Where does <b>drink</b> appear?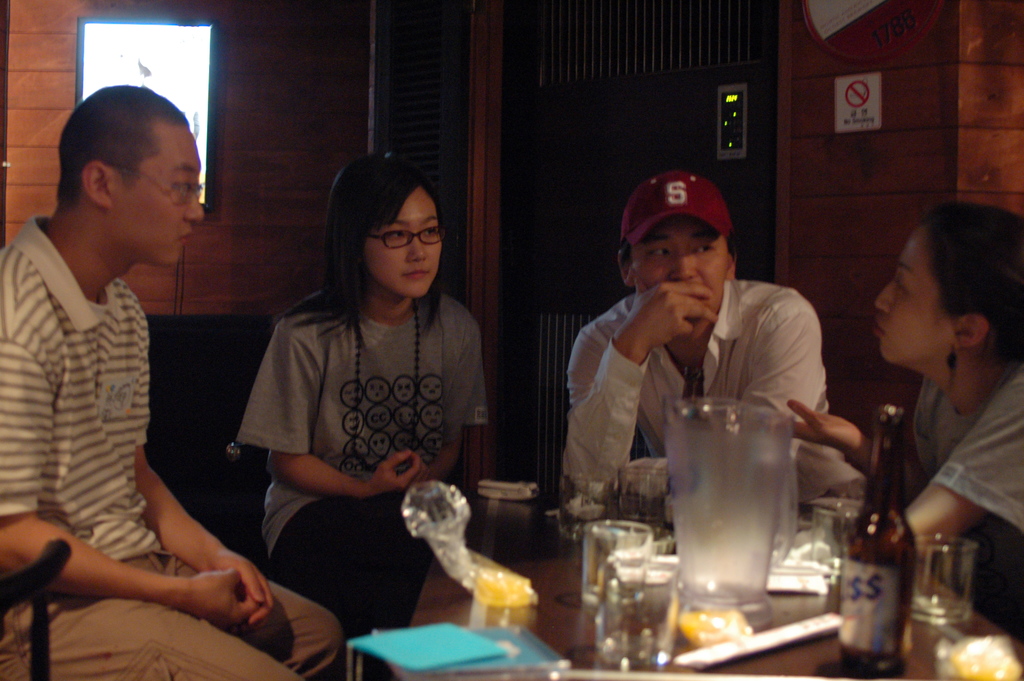
Appears at x1=849 y1=408 x2=941 y2=665.
